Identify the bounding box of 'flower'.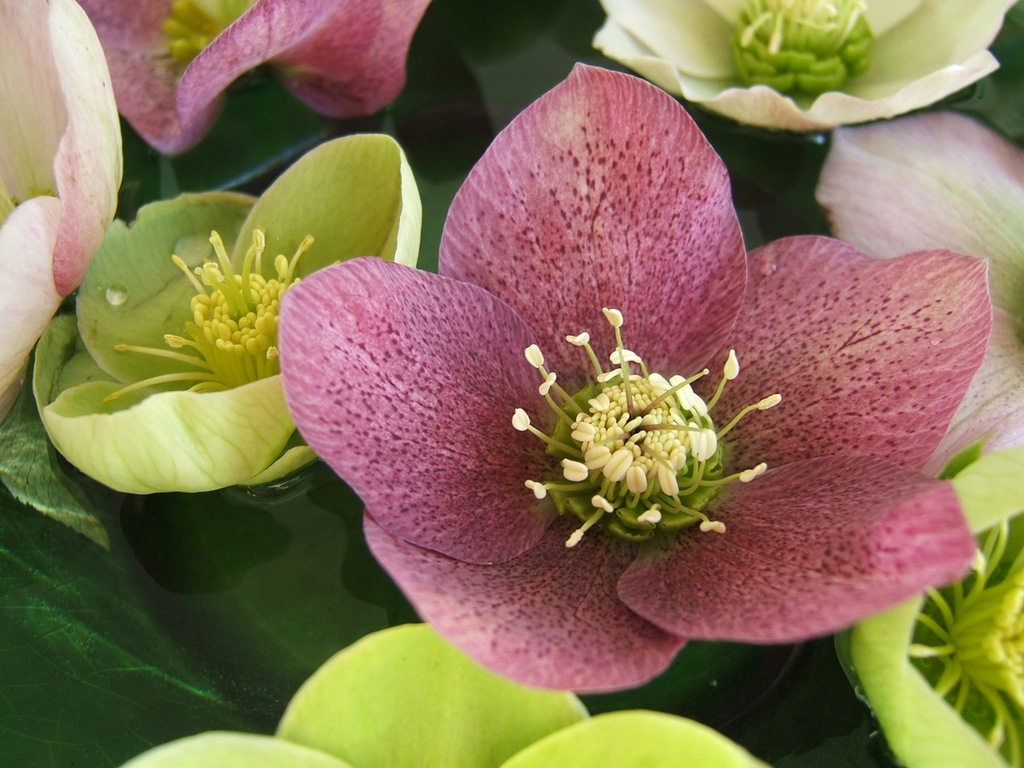
pyautogui.locateOnScreen(842, 440, 1023, 767).
